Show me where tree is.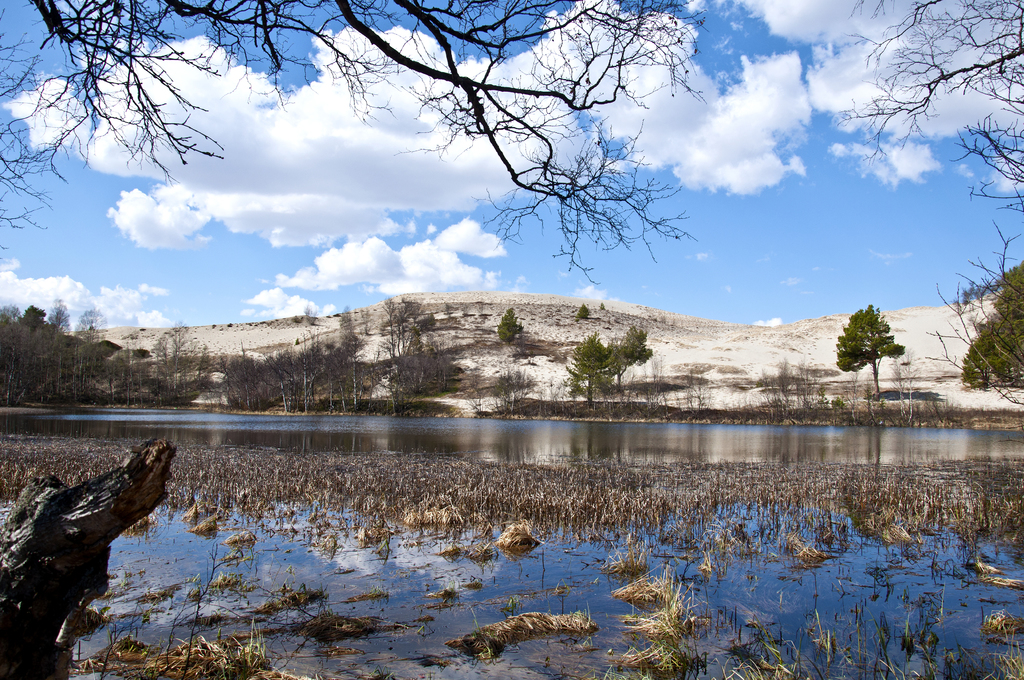
tree is at BBox(575, 293, 594, 311).
